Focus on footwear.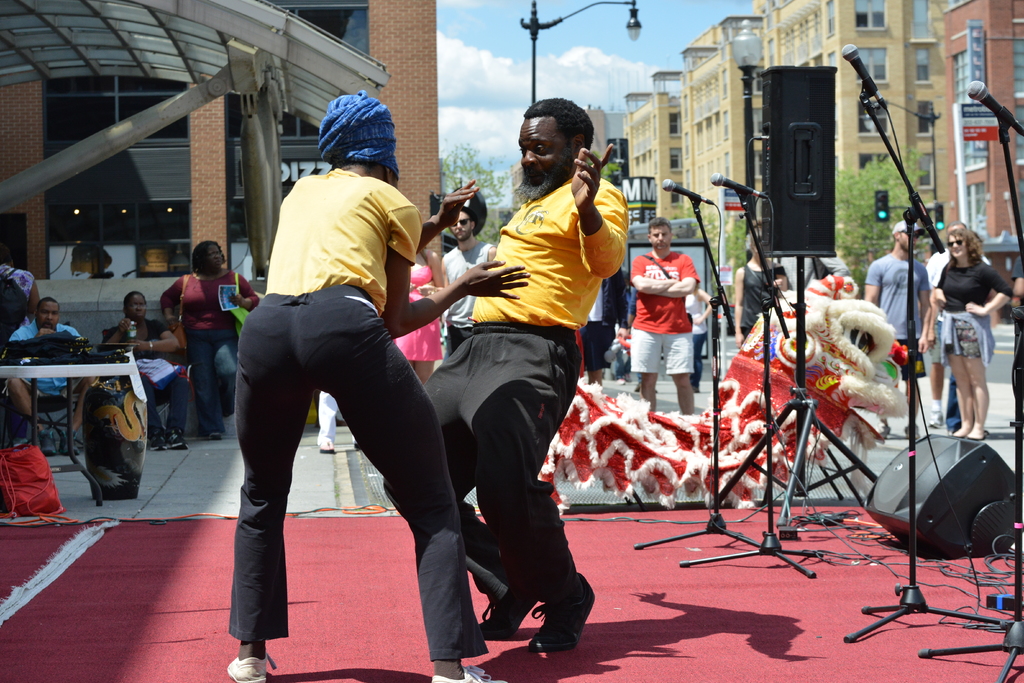
Focused at Rect(927, 414, 942, 427).
